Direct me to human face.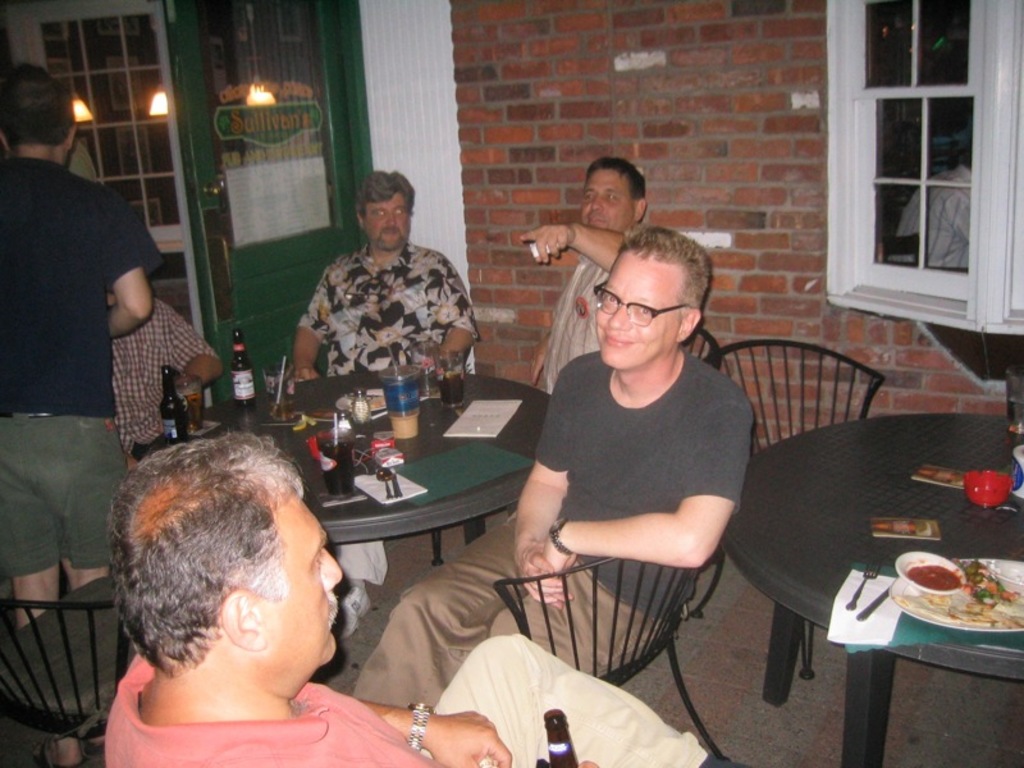
Direction: pyautogui.locateOnScreen(580, 168, 639, 236).
